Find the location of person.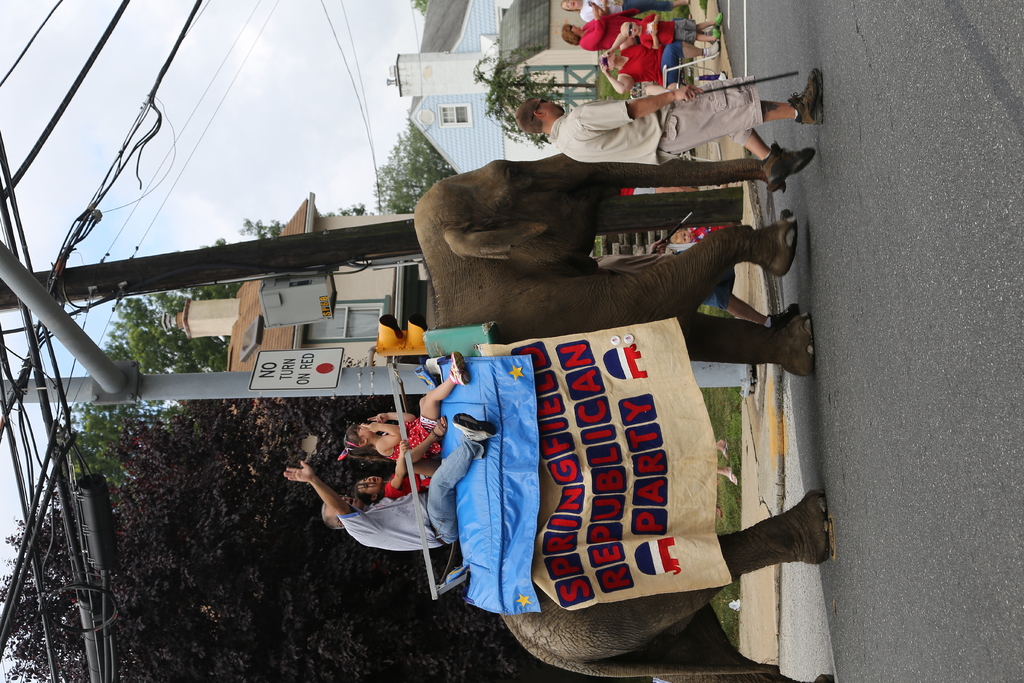
Location: locate(596, 51, 692, 93).
